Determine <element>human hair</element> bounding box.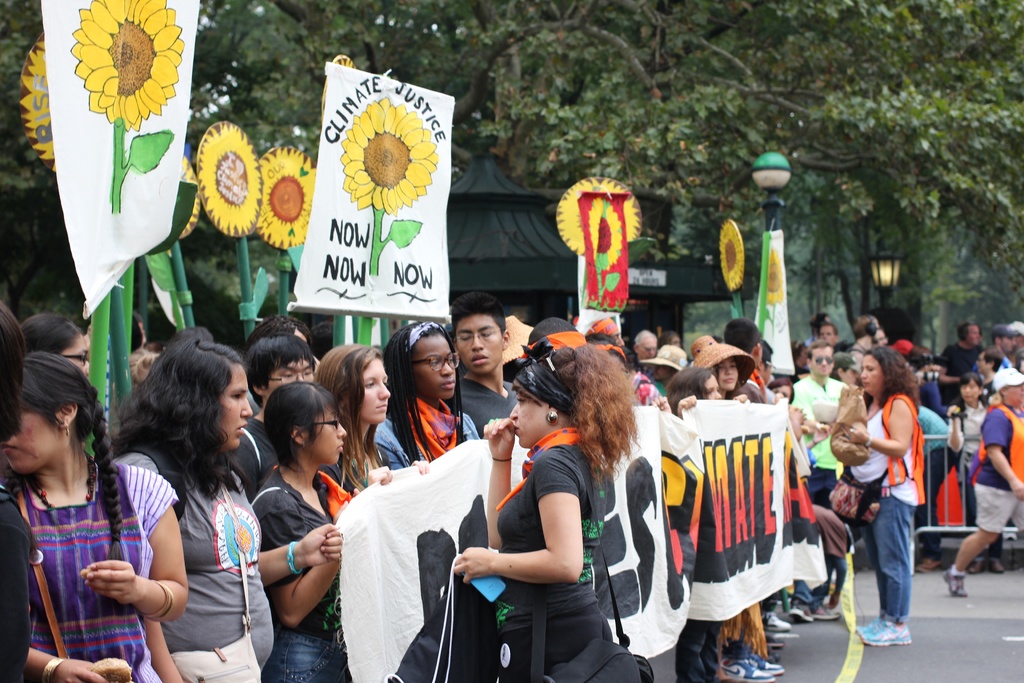
Determined: x1=262 y1=378 x2=344 y2=479.
